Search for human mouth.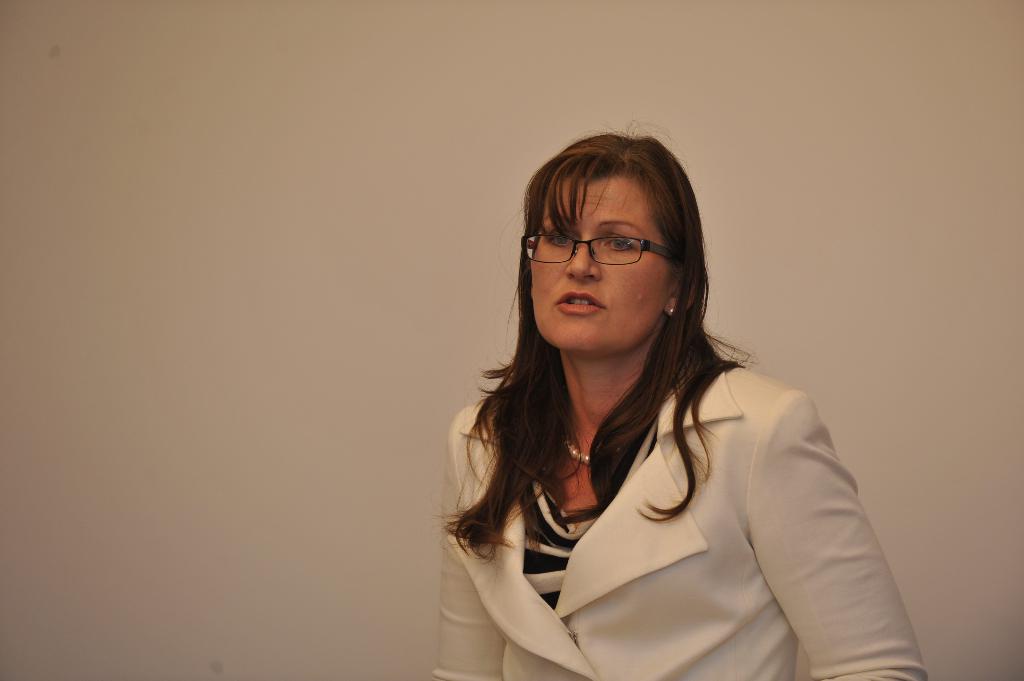
Found at (552,290,606,315).
